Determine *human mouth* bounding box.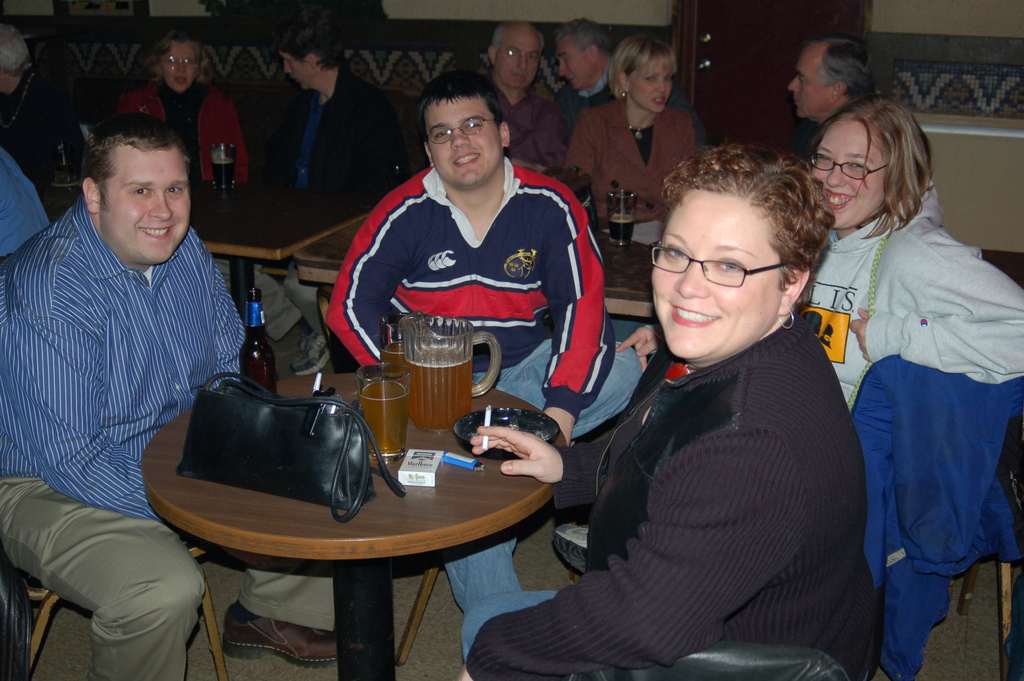
Determined: crop(822, 184, 858, 213).
